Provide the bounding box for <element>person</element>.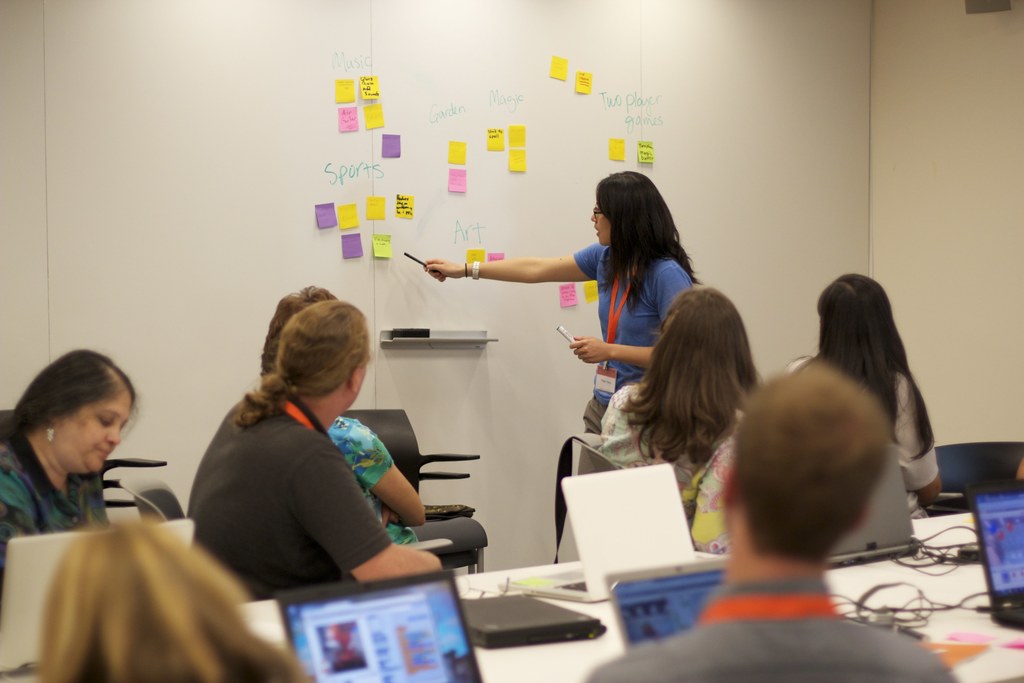
select_region(593, 283, 762, 552).
